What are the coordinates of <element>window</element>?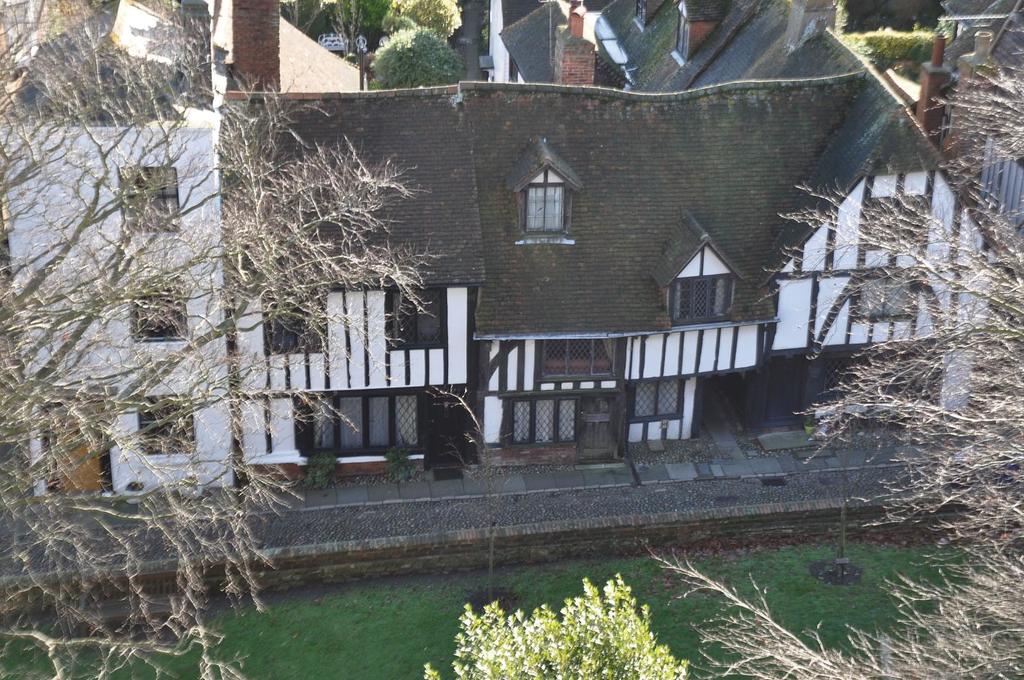
bbox=[863, 280, 912, 317].
